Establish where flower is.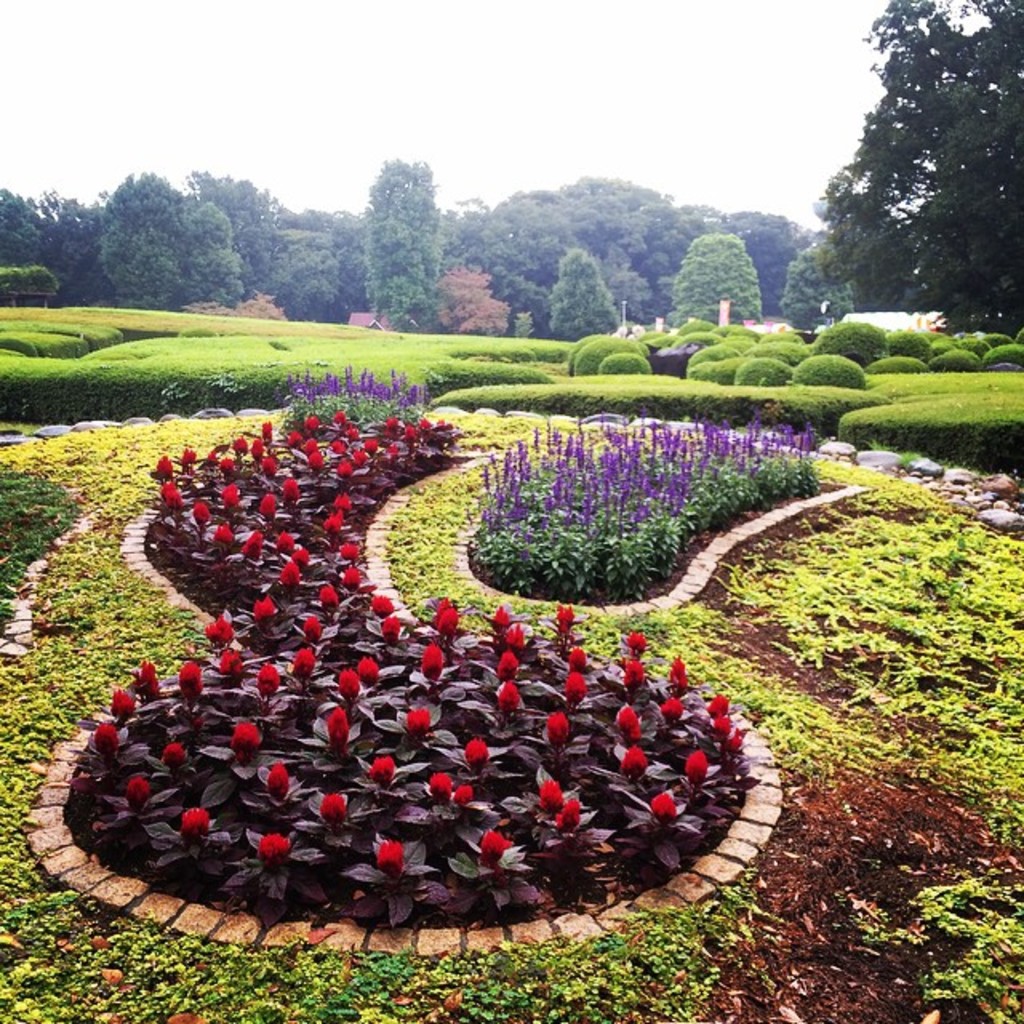
Established at 670 653 693 694.
